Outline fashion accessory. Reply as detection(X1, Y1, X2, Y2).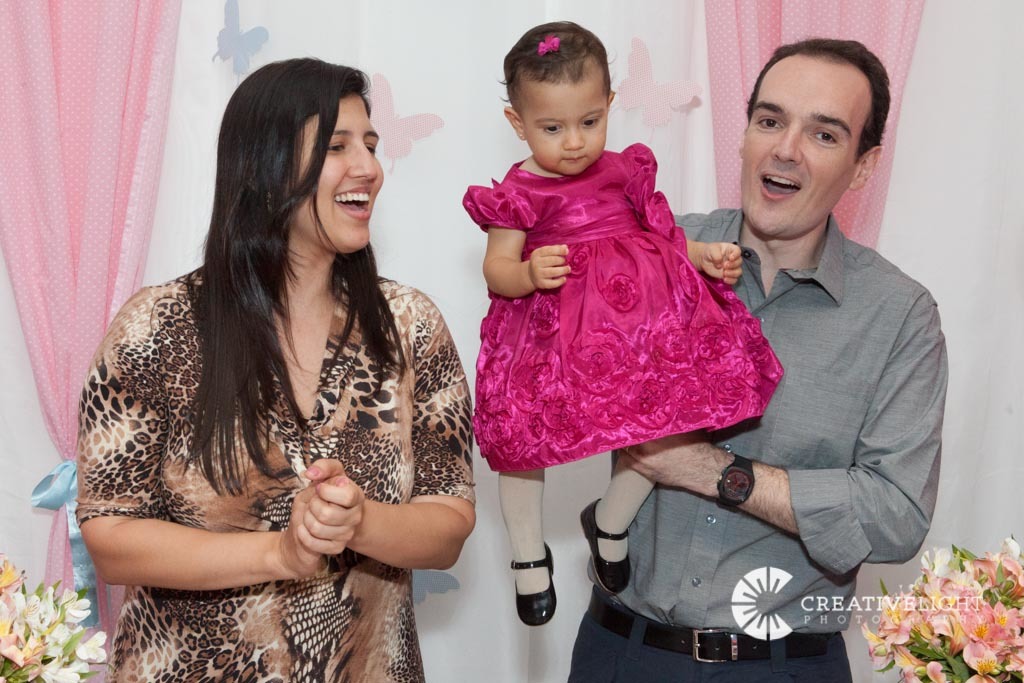
detection(714, 451, 752, 511).
